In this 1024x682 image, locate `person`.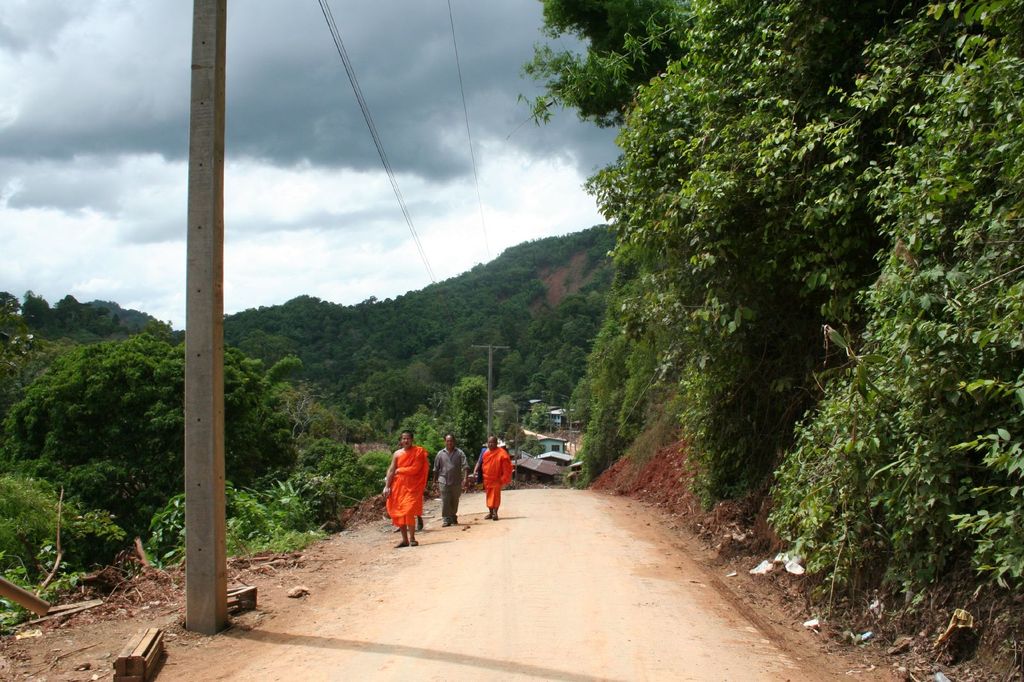
Bounding box: 434, 433, 465, 532.
